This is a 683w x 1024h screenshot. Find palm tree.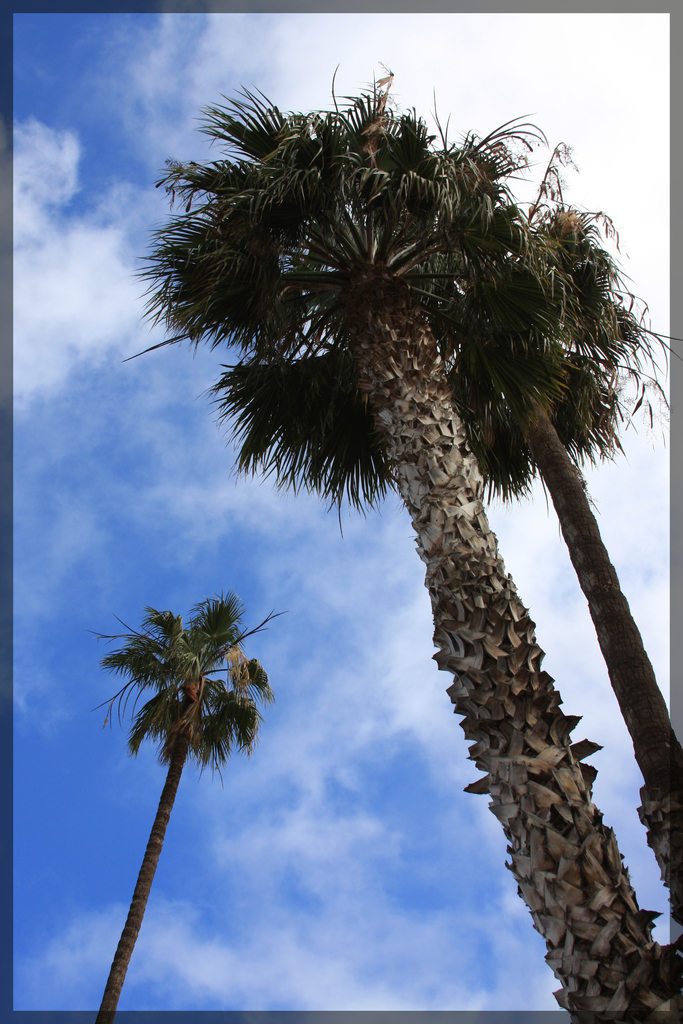
Bounding box: rect(94, 583, 272, 1023).
